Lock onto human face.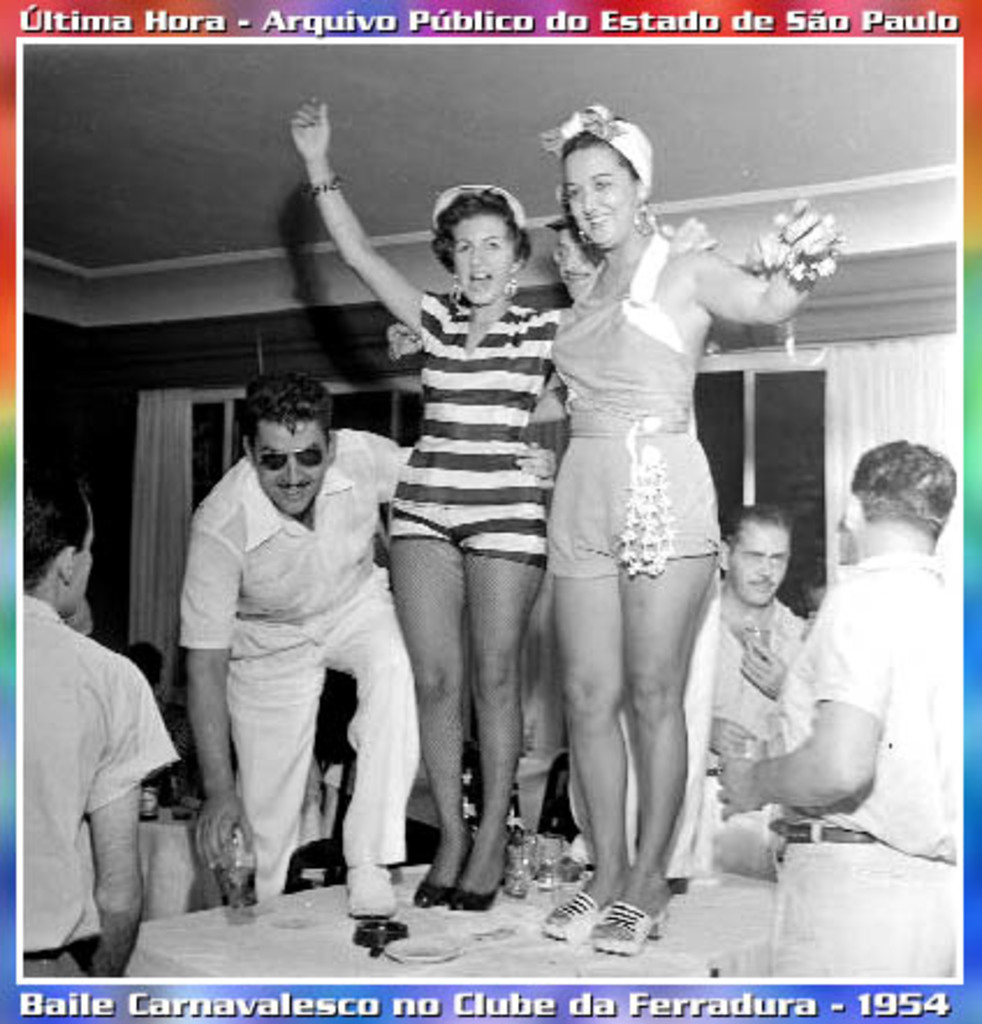
Locked: (x1=252, y1=426, x2=329, y2=514).
